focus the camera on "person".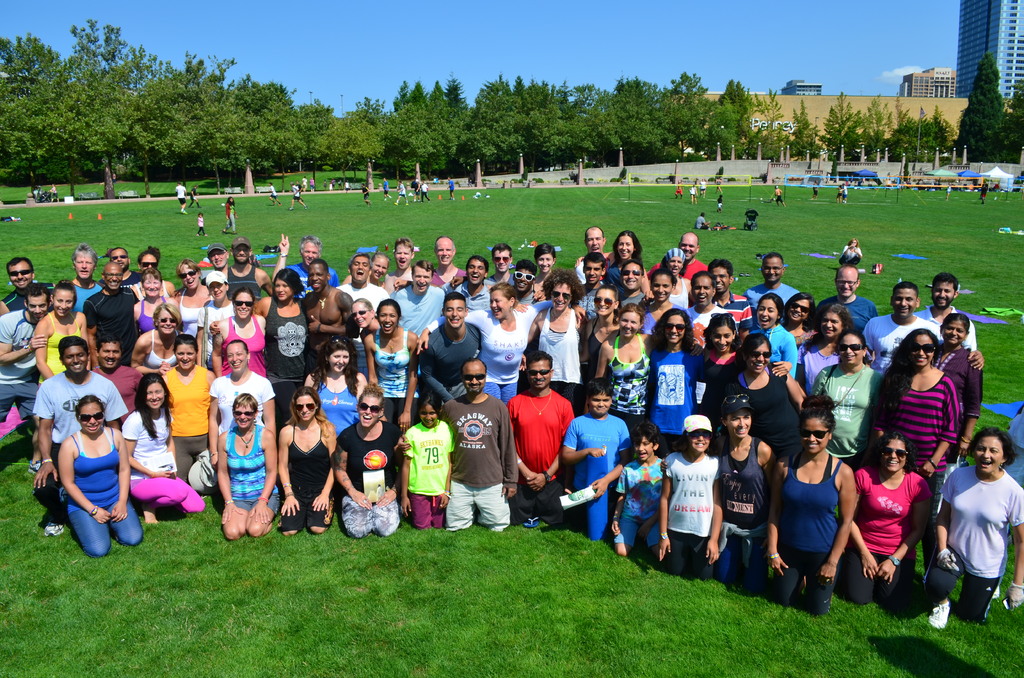
Focus region: <bbox>89, 331, 145, 416</bbox>.
